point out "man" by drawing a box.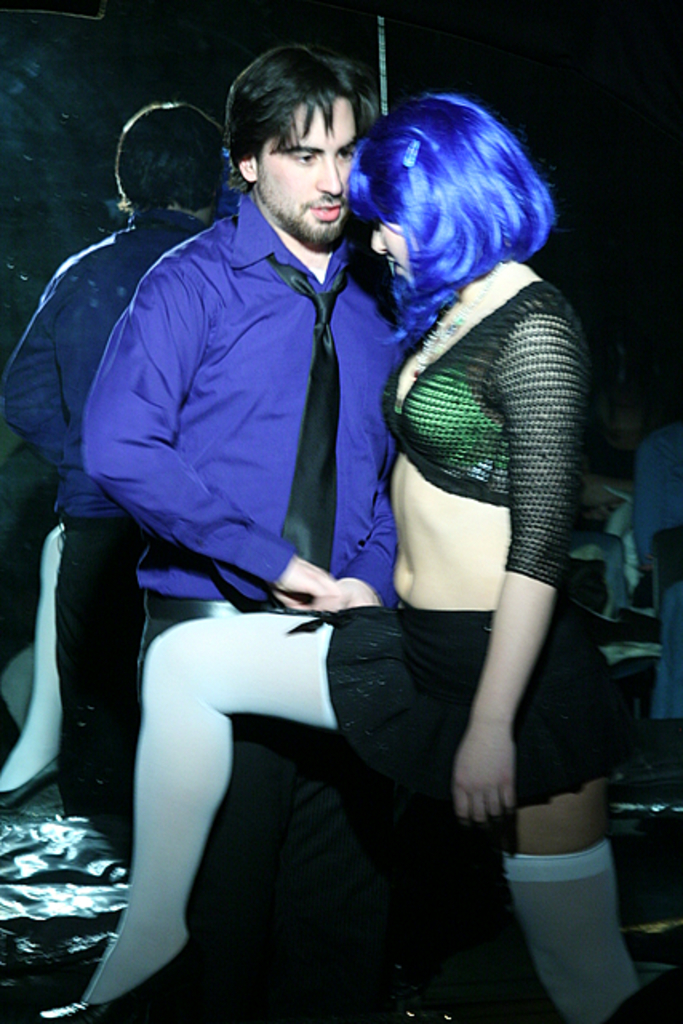
[629,410,681,766].
